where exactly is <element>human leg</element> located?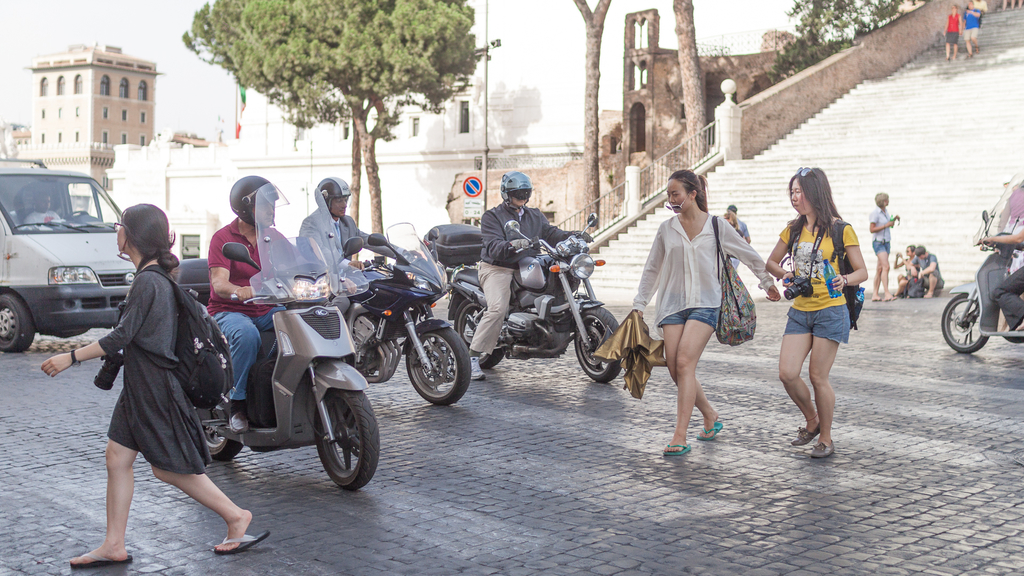
Its bounding box is locate(660, 292, 735, 451).
